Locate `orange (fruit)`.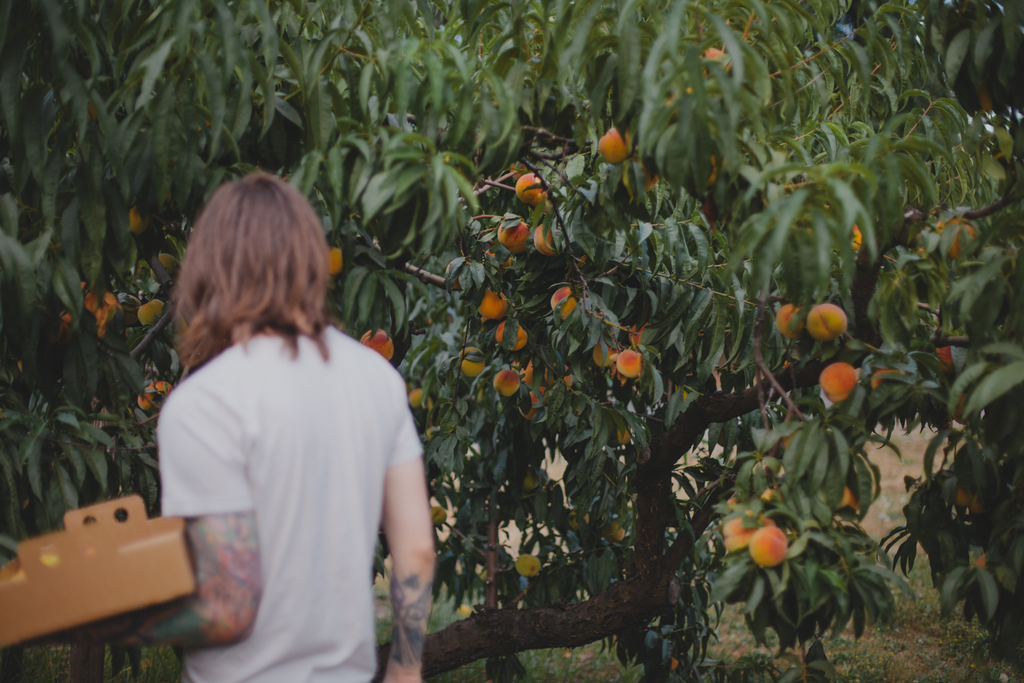
Bounding box: left=871, top=364, right=896, bottom=398.
